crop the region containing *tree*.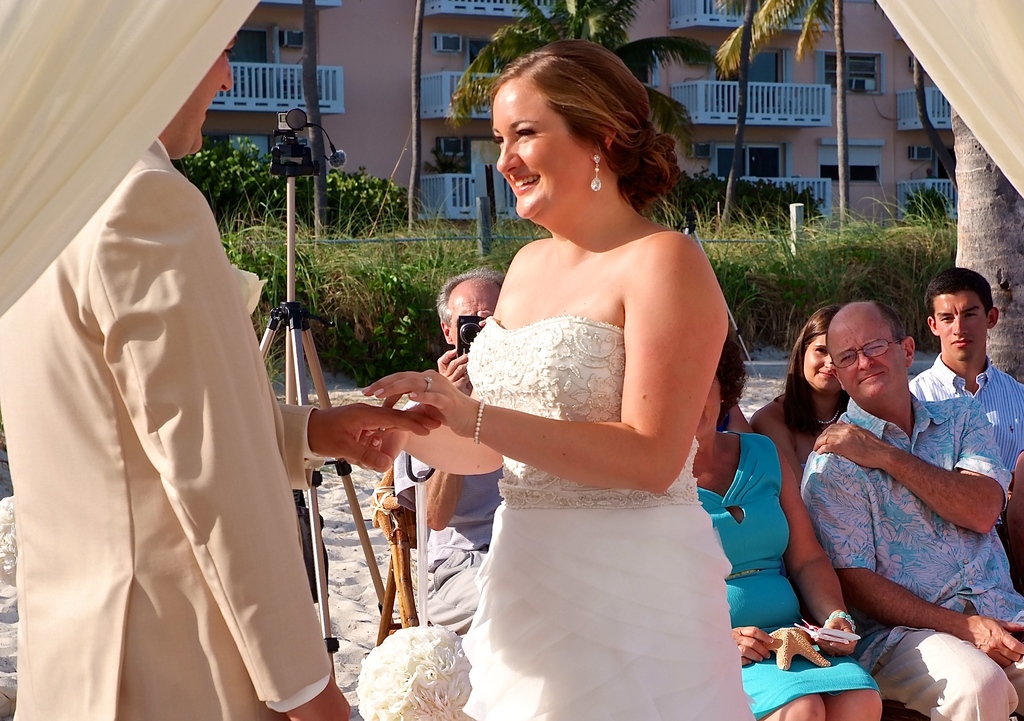
Crop region: 728 0 961 238.
